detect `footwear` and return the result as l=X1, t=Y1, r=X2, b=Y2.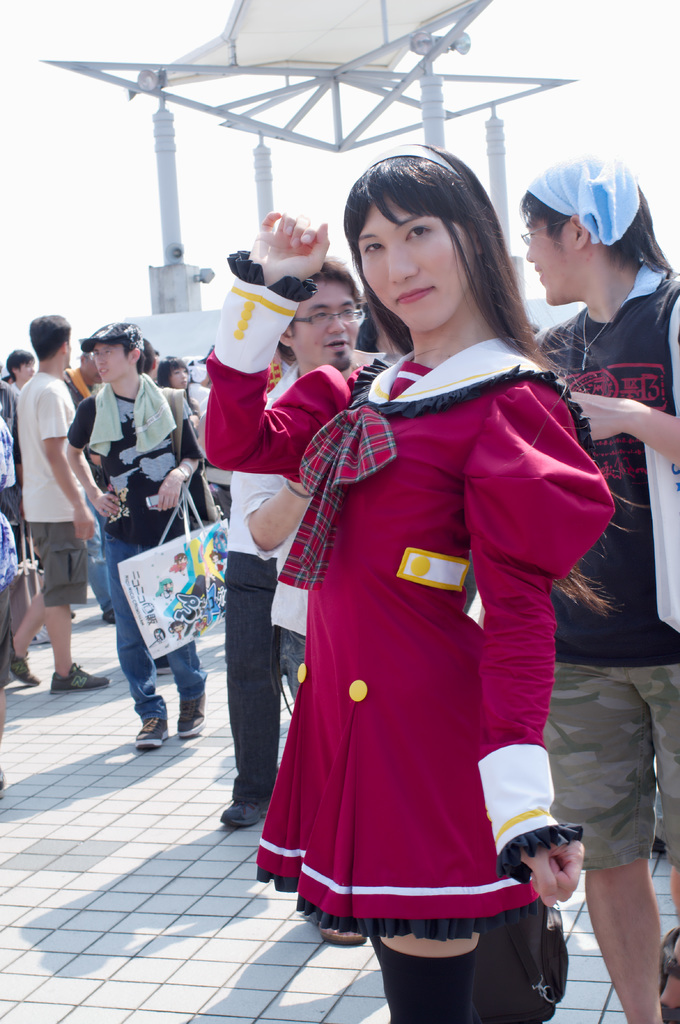
l=95, t=597, r=117, b=621.
